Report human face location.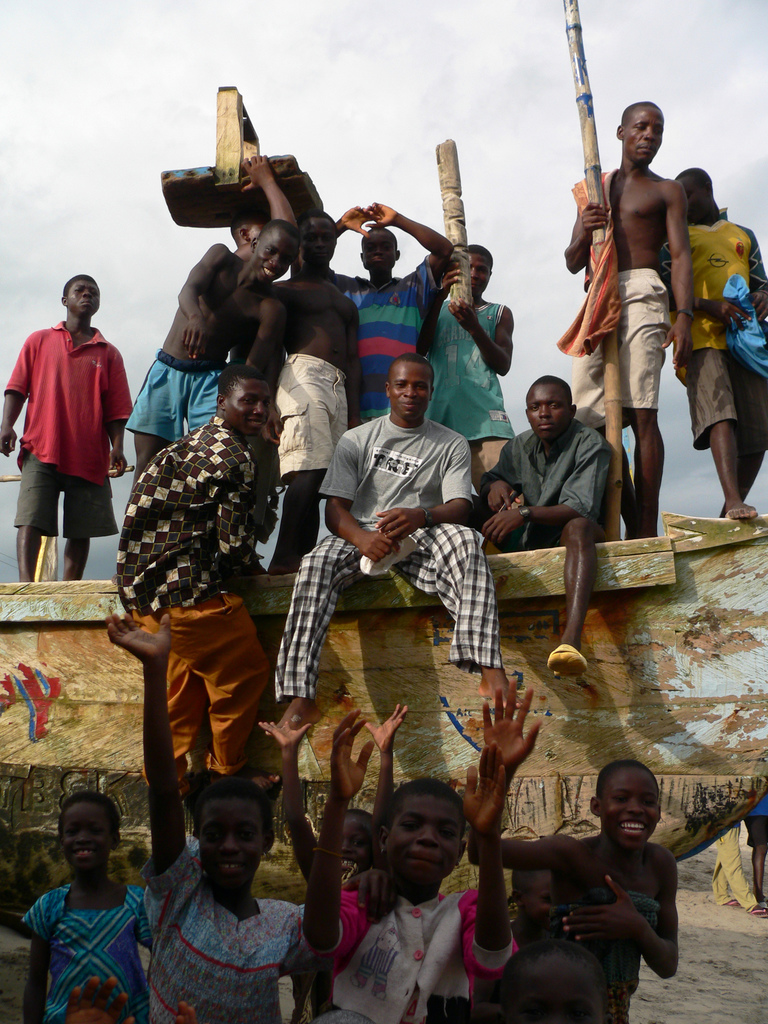
Report: left=532, top=389, right=565, bottom=442.
